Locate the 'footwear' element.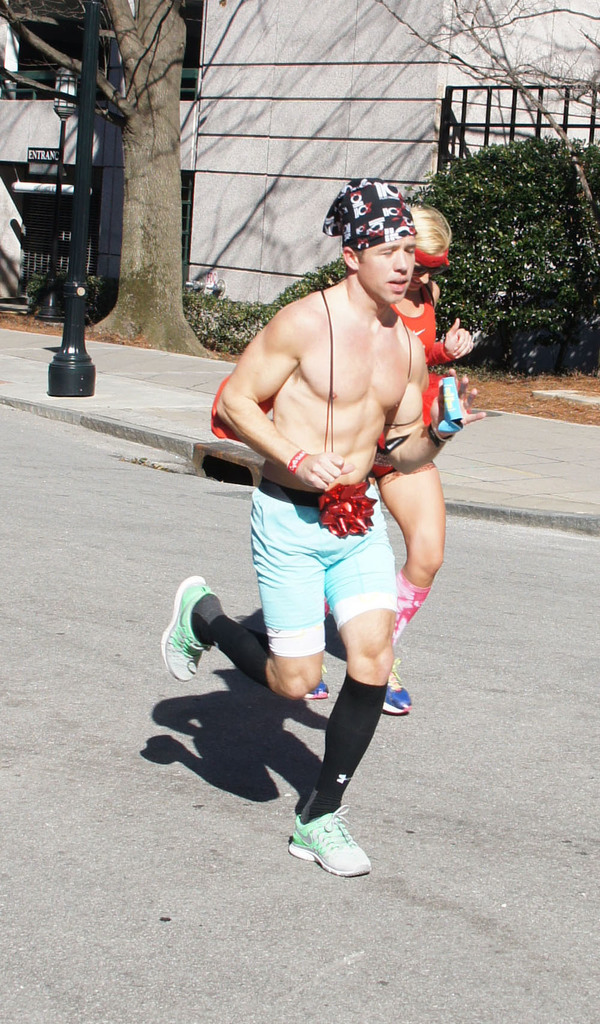
Element bbox: BBox(306, 673, 325, 704).
